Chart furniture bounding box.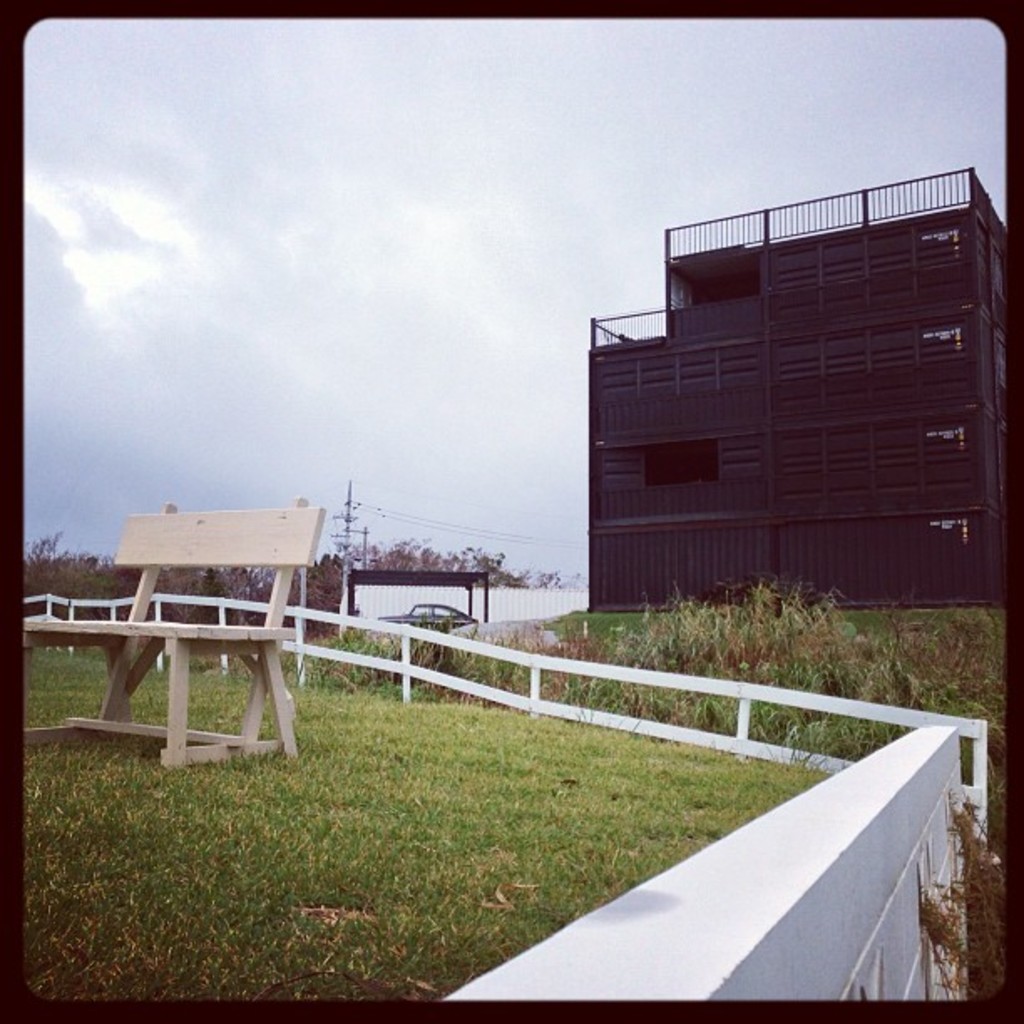
Charted: 22, 485, 325, 760.
